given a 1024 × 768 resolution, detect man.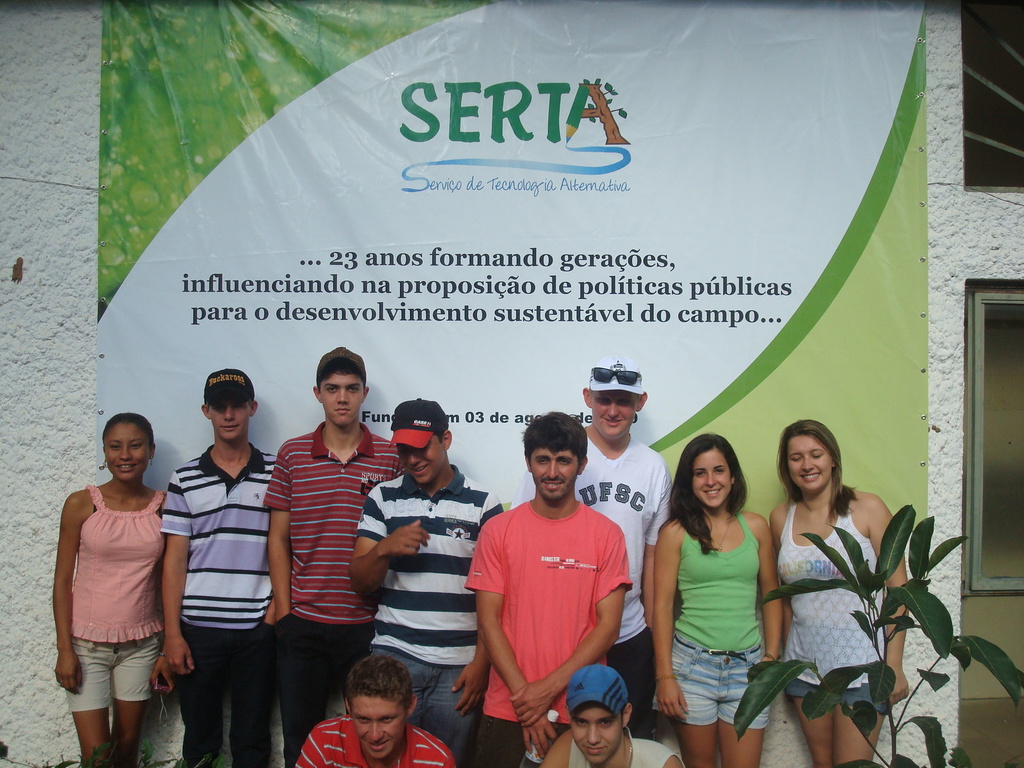
[x1=568, y1=359, x2=676, y2=742].
